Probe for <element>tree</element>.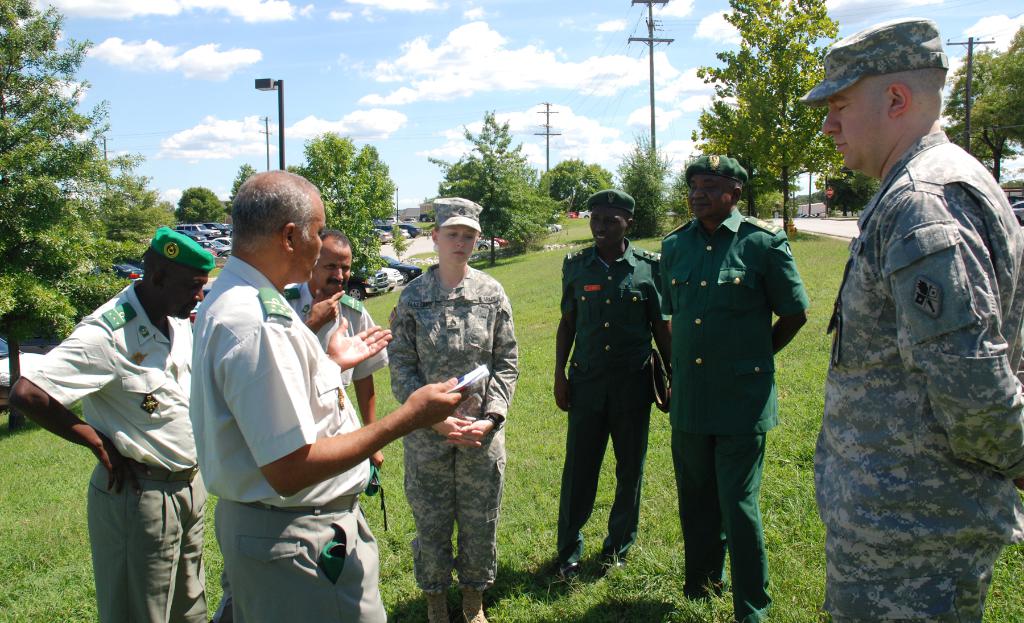
Probe result: 539,150,615,211.
